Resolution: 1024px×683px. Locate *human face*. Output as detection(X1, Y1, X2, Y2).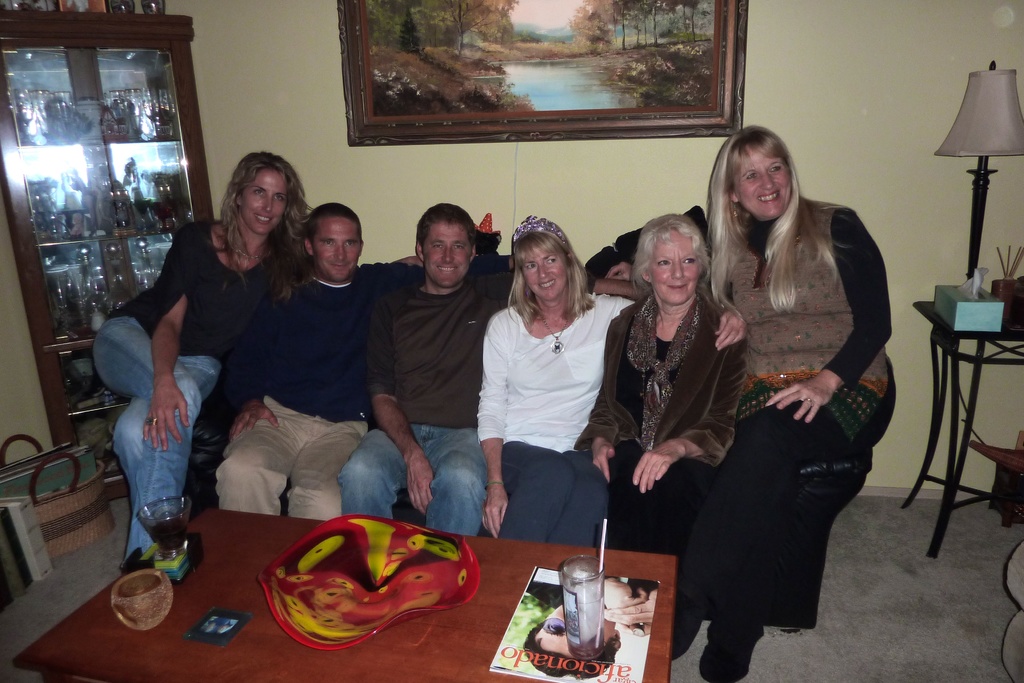
detection(314, 215, 364, 280).
